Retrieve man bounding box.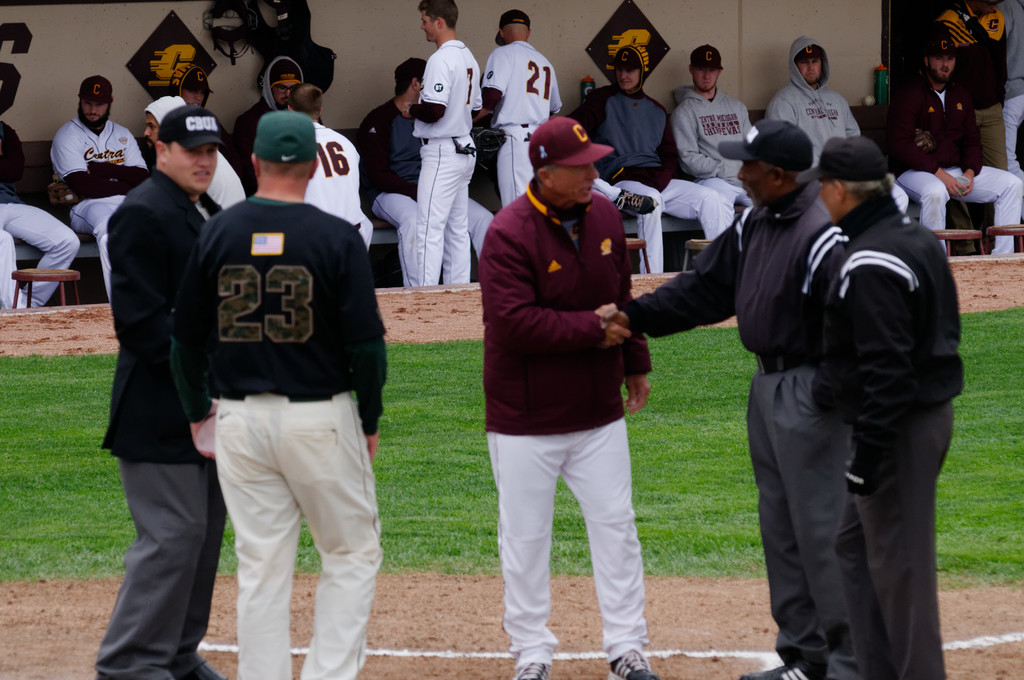
Bounding box: box=[479, 114, 650, 679].
